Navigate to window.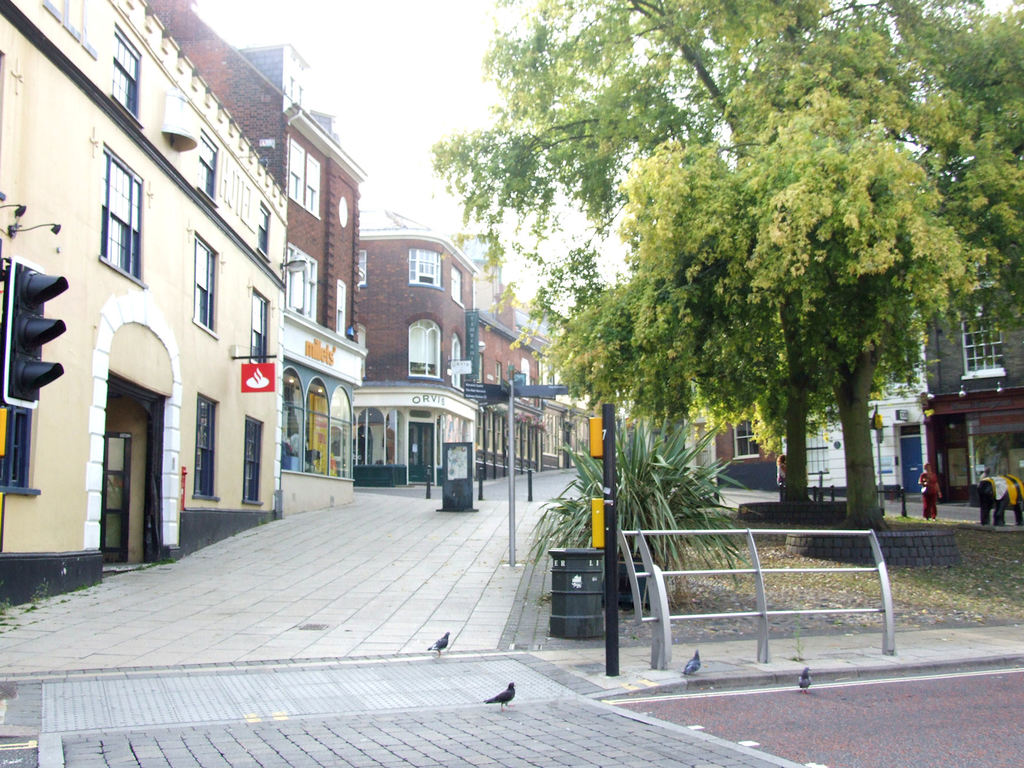
Navigation target: {"left": 248, "top": 285, "right": 269, "bottom": 361}.
